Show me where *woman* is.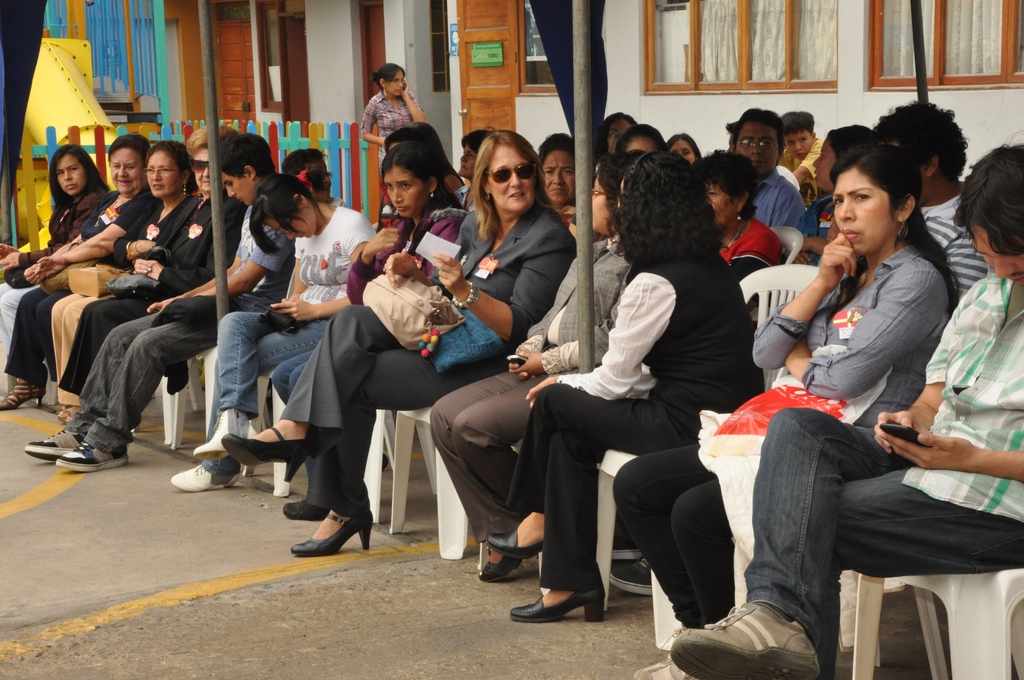
*woman* is at <bbox>281, 148, 348, 208</bbox>.
